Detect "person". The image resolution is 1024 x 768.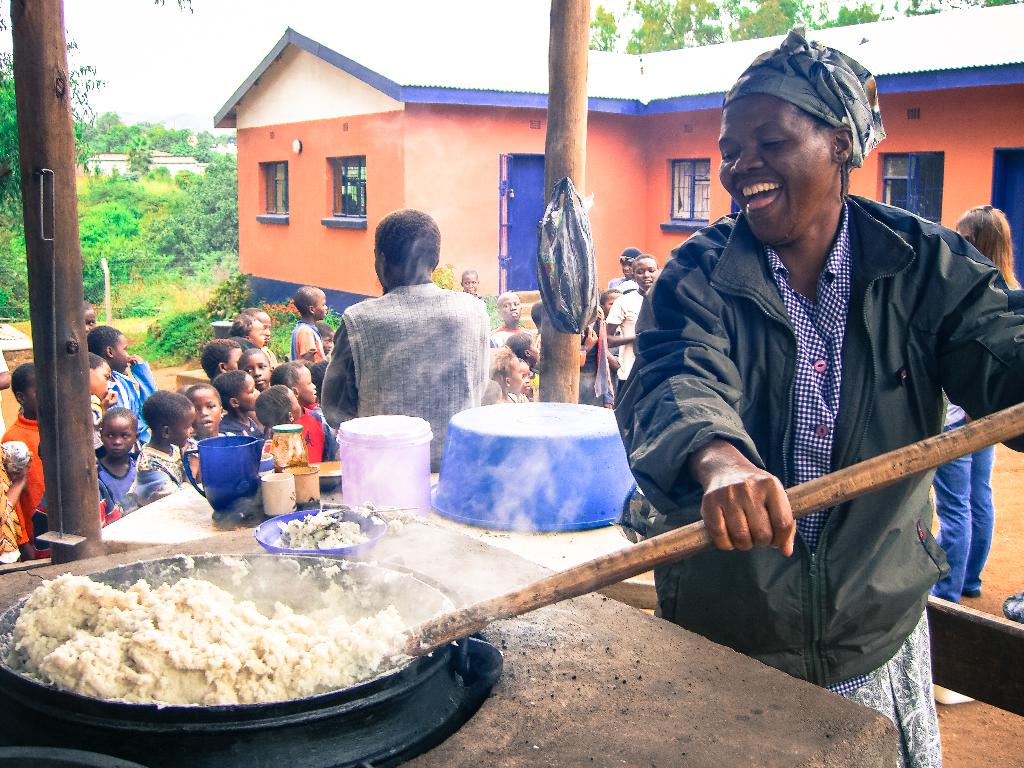
left=927, top=202, right=1023, bottom=605.
